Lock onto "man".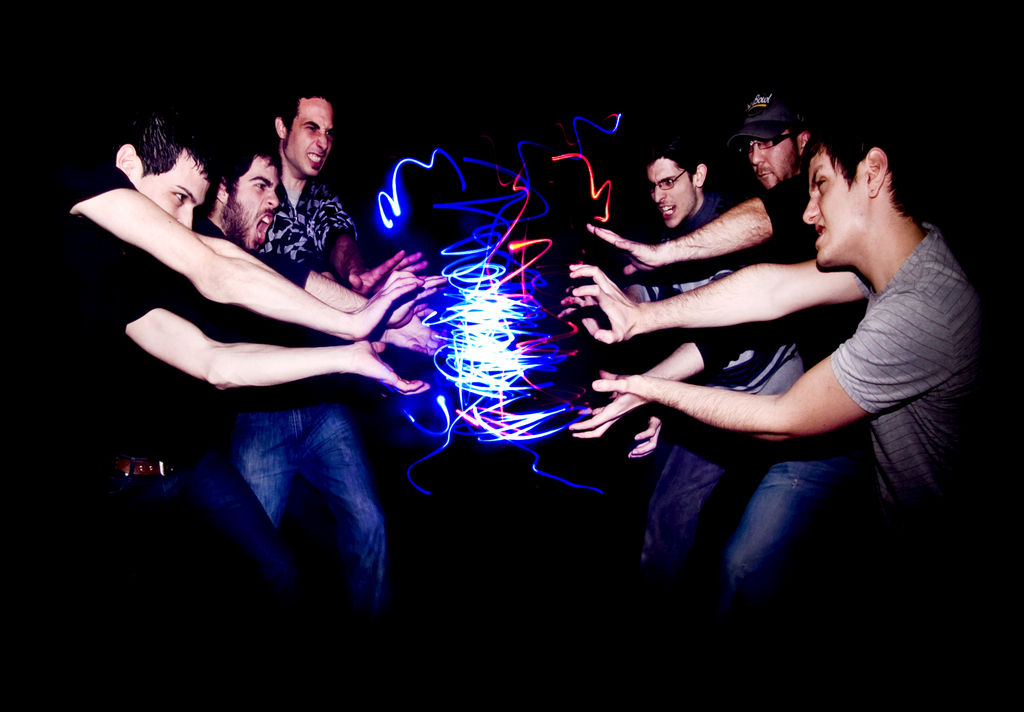
Locked: x1=564 y1=91 x2=977 y2=711.
